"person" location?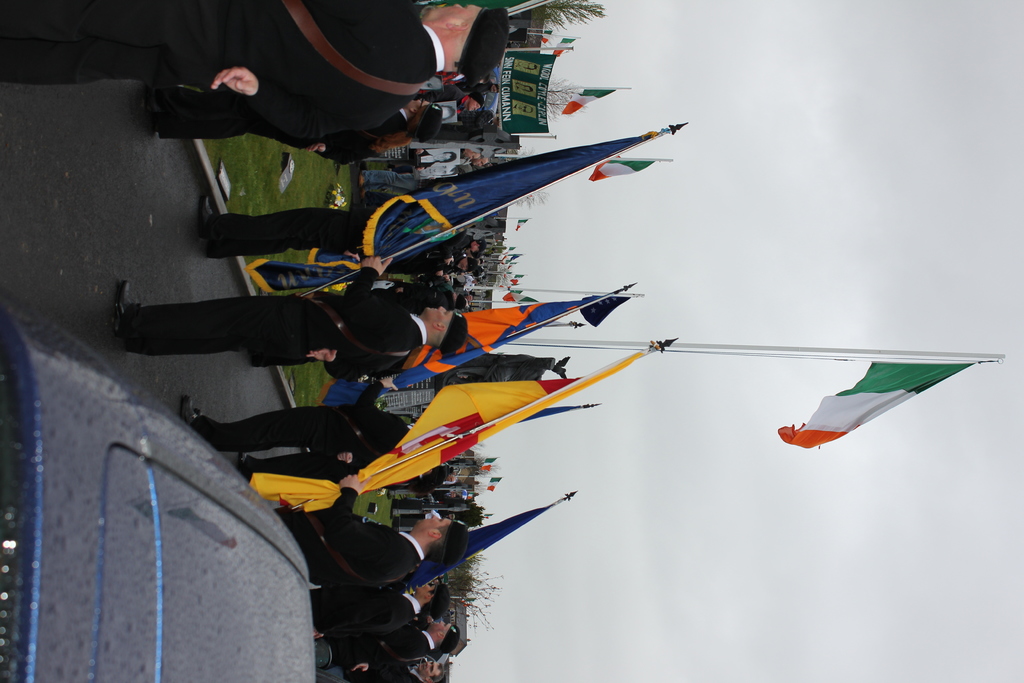
321/611/463/675
